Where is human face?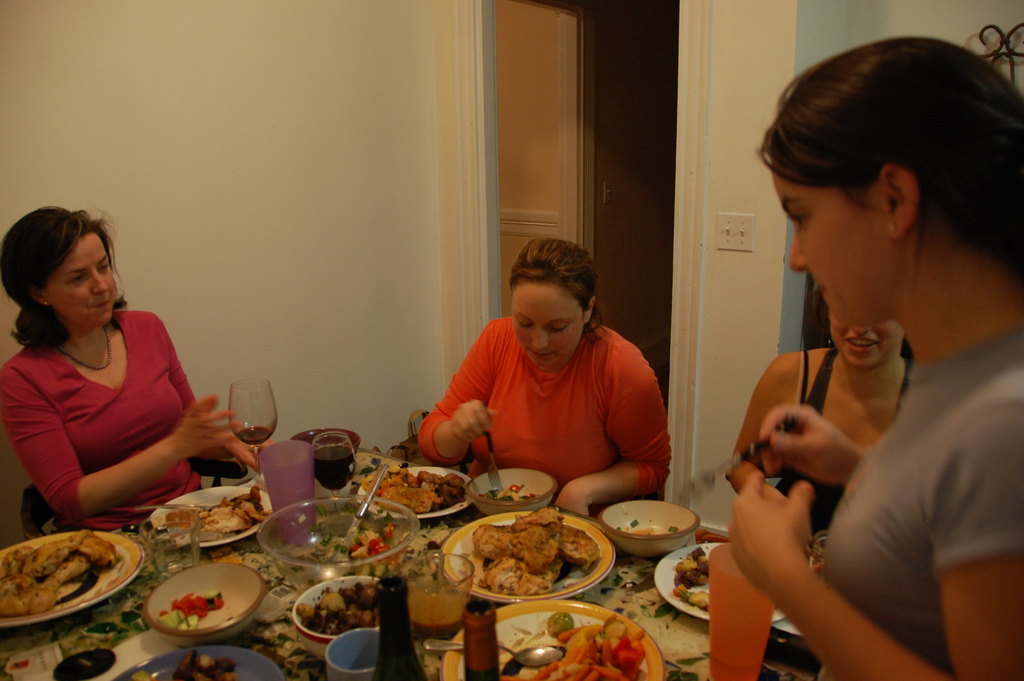
rect(509, 286, 591, 366).
